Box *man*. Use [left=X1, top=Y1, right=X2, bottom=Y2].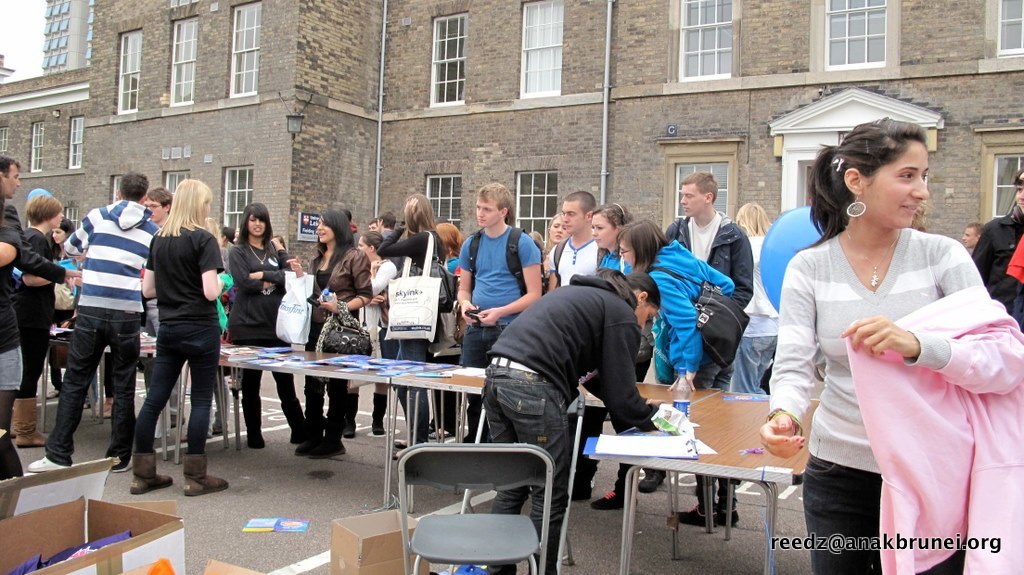
[left=149, top=179, right=166, bottom=234].
